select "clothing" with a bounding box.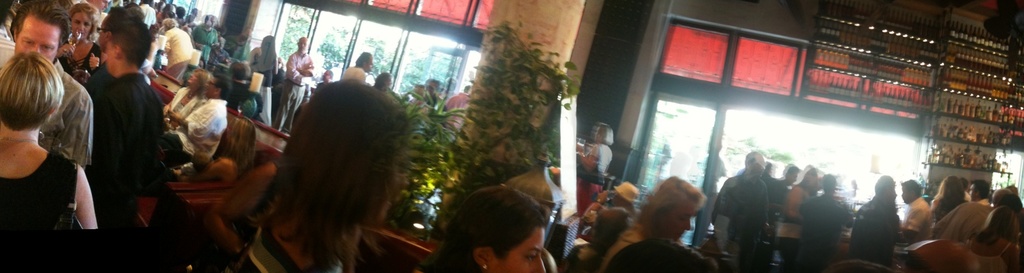
l=230, t=235, r=336, b=272.
